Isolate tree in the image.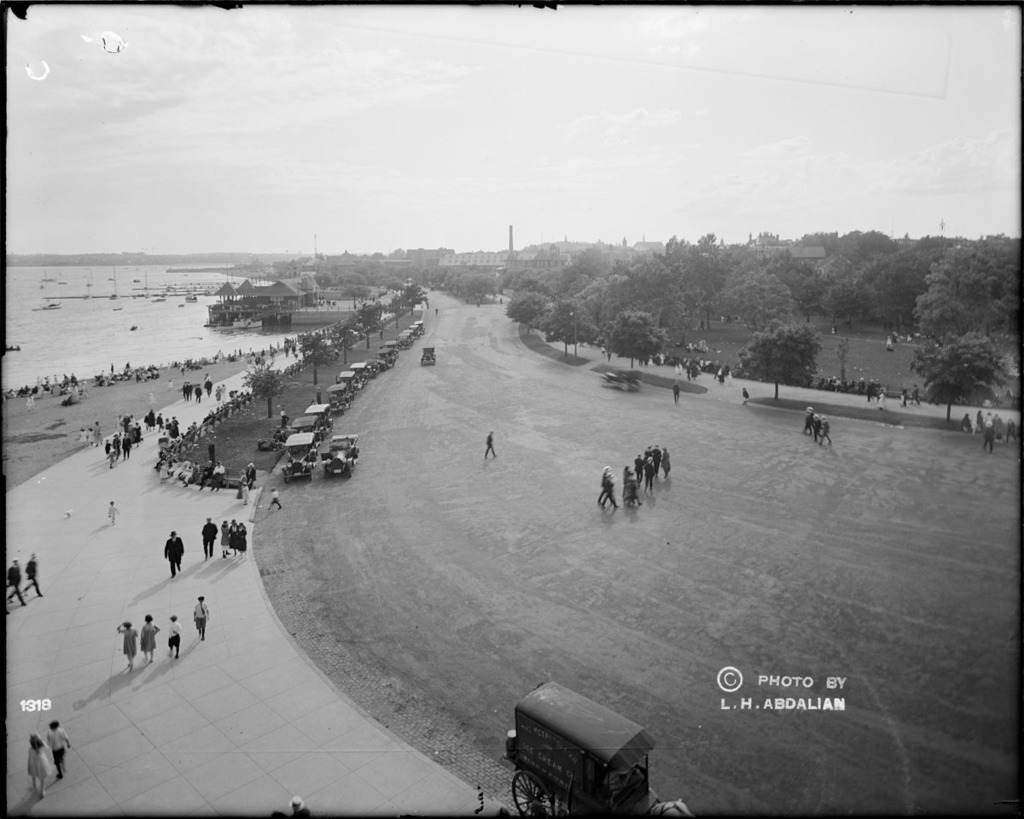
Isolated region: l=602, t=307, r=672, b=369.
